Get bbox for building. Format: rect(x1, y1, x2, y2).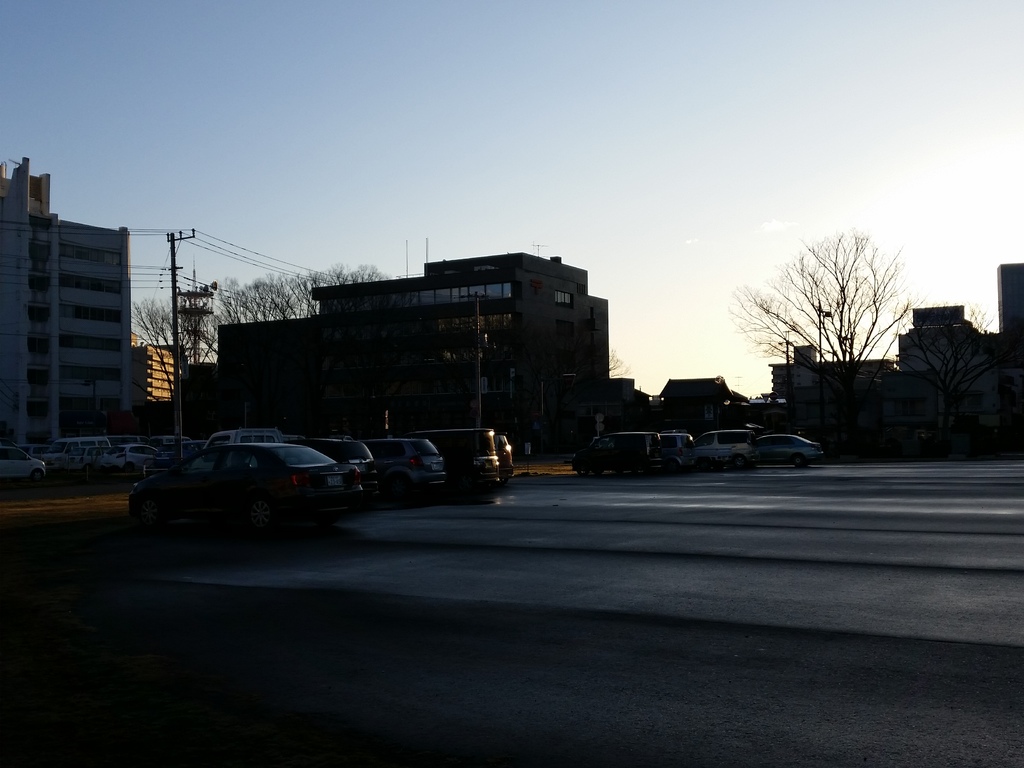
rect(178, 257, 609, 448).
